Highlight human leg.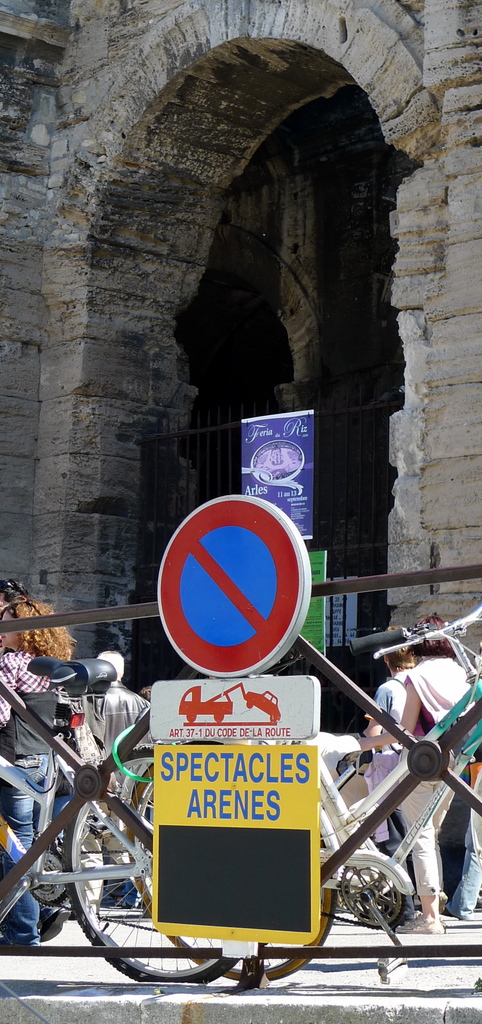
Highlighted region: (x1=392, y1=778, x2=442, y2=936).
